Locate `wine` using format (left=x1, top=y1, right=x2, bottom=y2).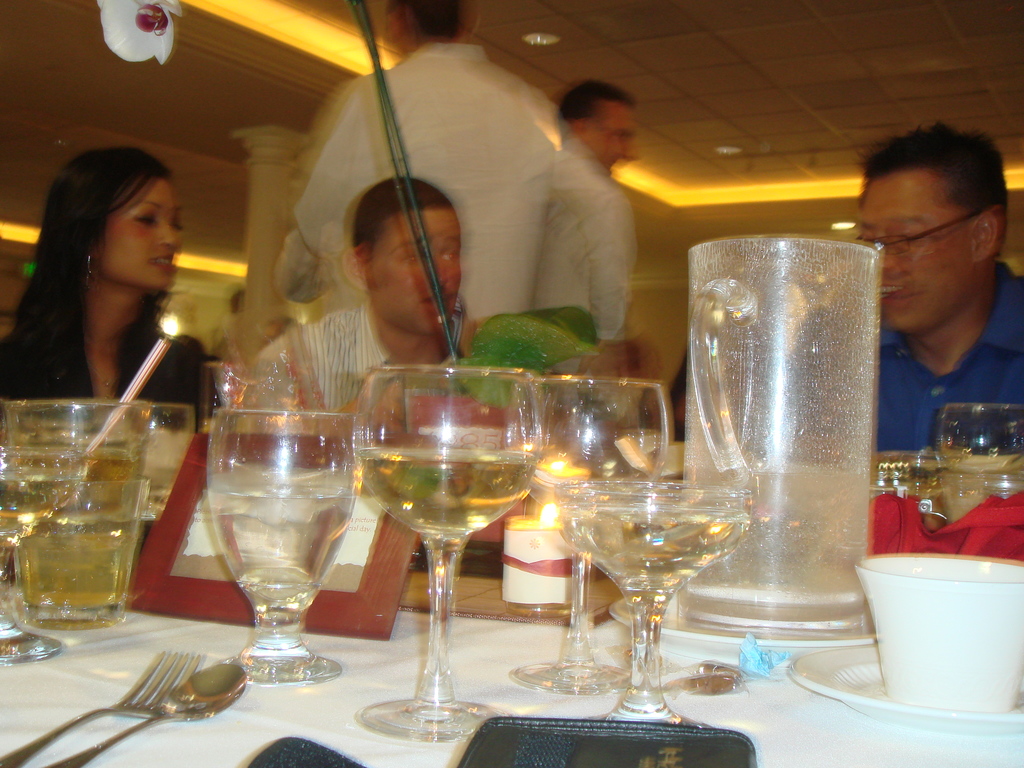
(left=15, top=445, right=142, bottom=609).
